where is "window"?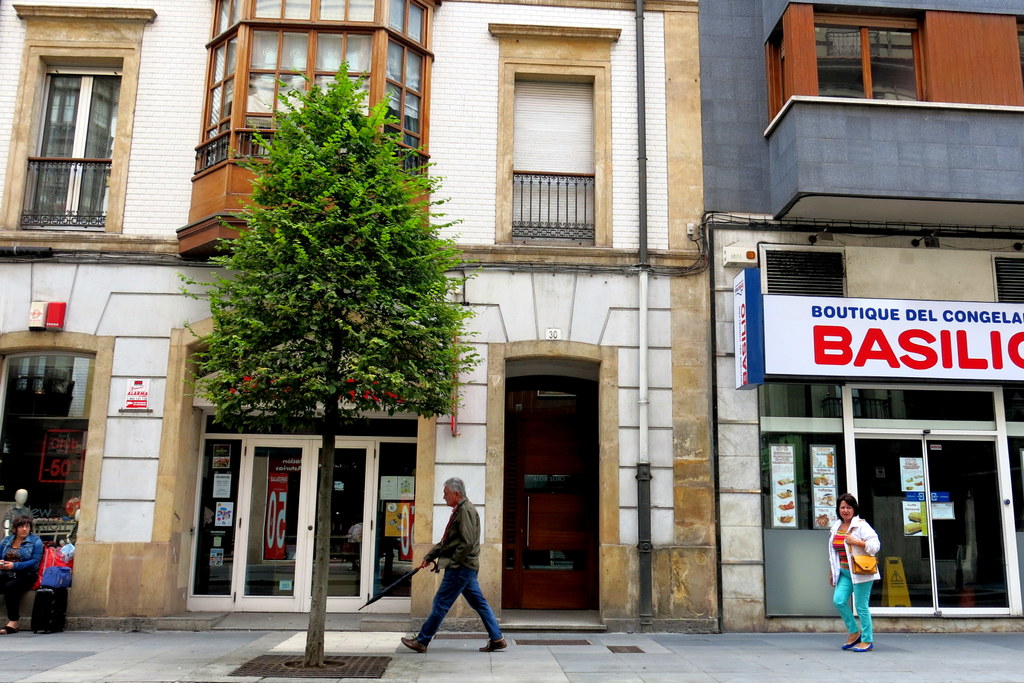
[6,350,97,538].
